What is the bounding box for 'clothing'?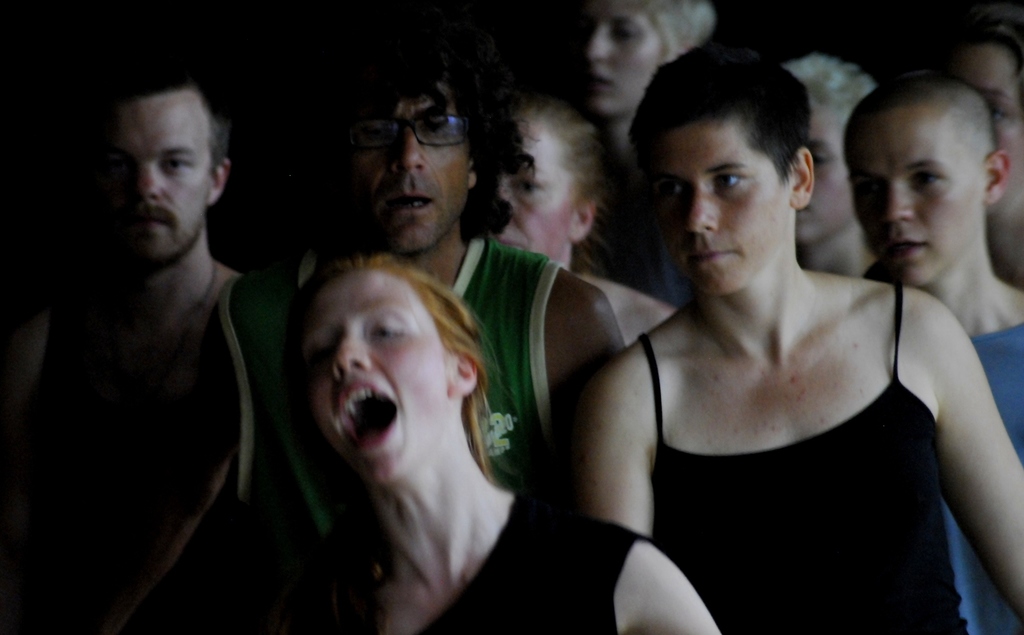
577/253/964/616.
